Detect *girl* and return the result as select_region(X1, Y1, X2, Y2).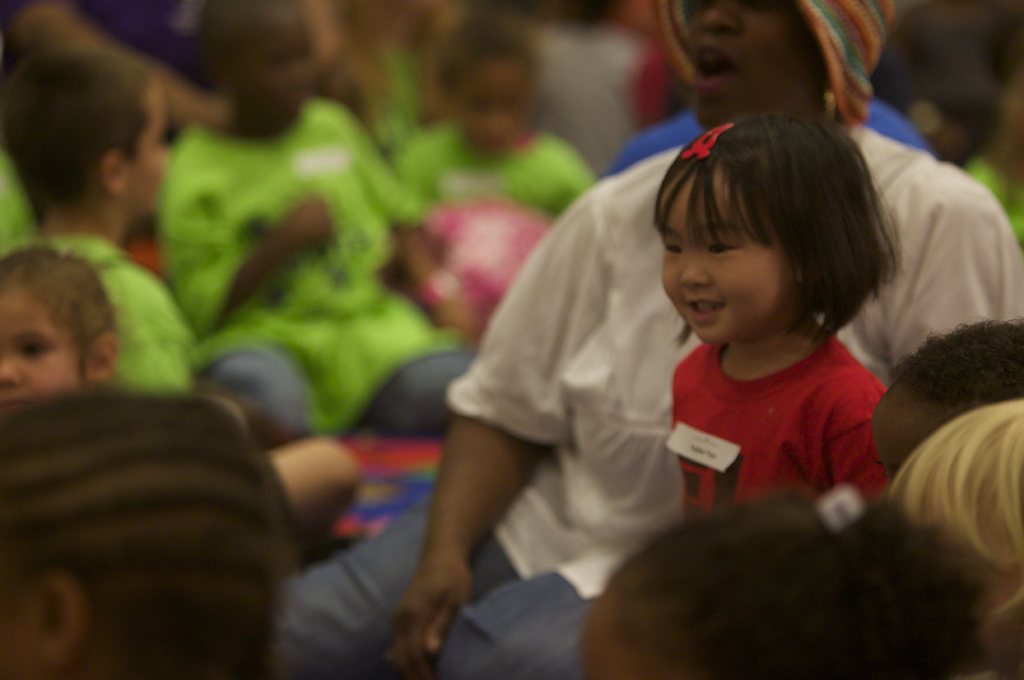
select_region(0, 244, 361, 535).
